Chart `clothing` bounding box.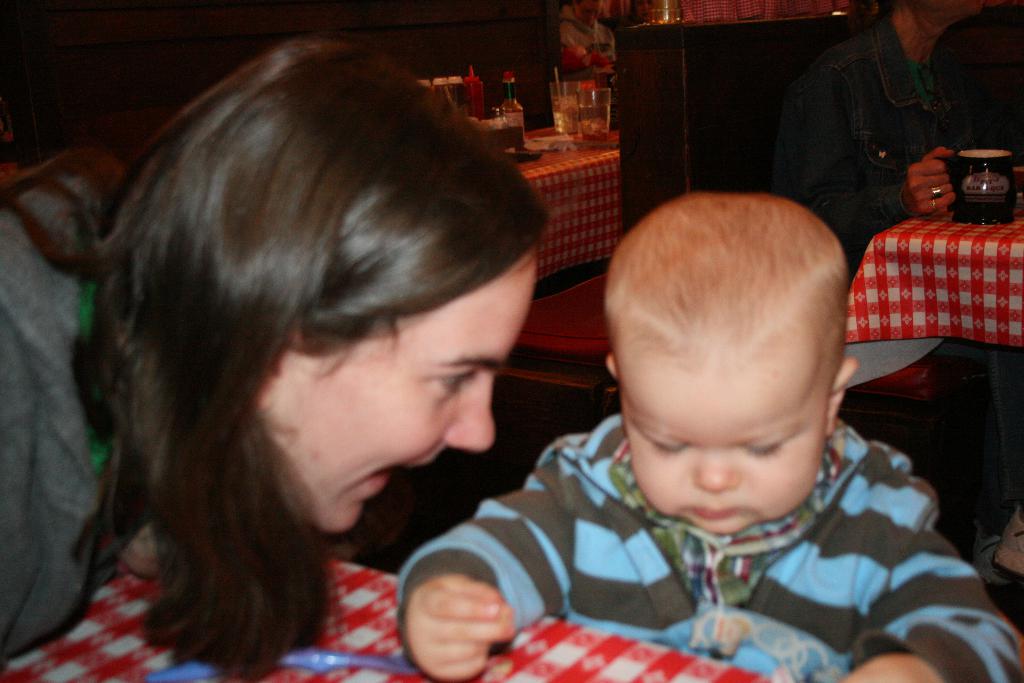
Charted: locate(403, 395, 1009, 666).
